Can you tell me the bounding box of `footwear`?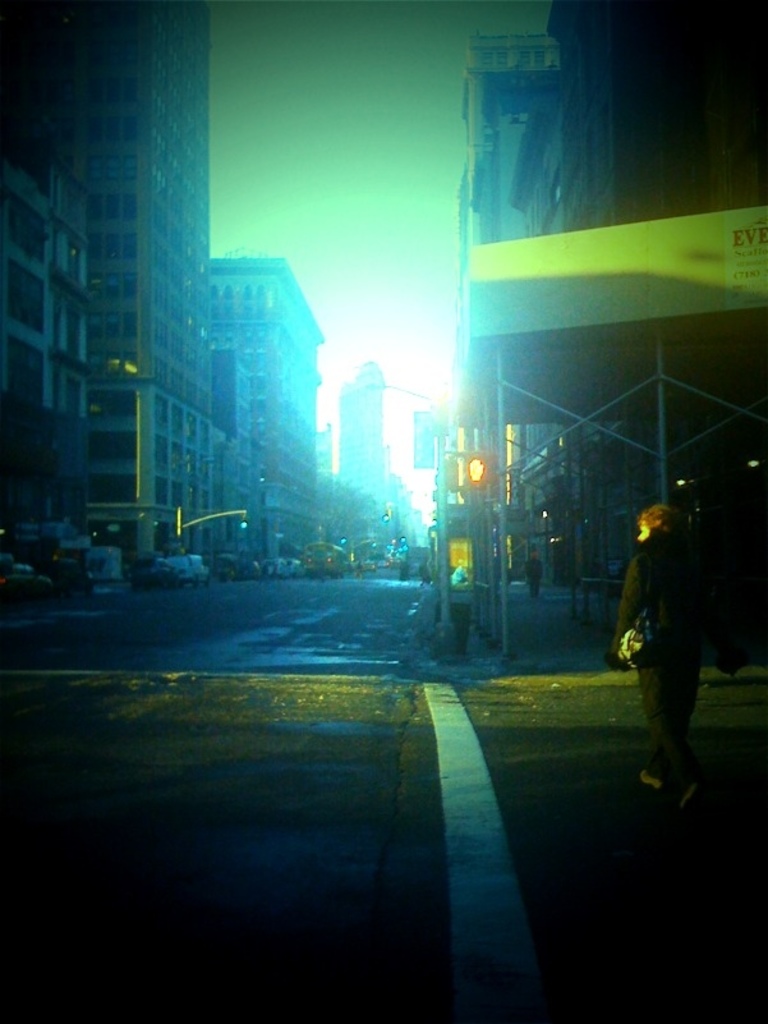
<region>661, 779, 695, 816</region>.
